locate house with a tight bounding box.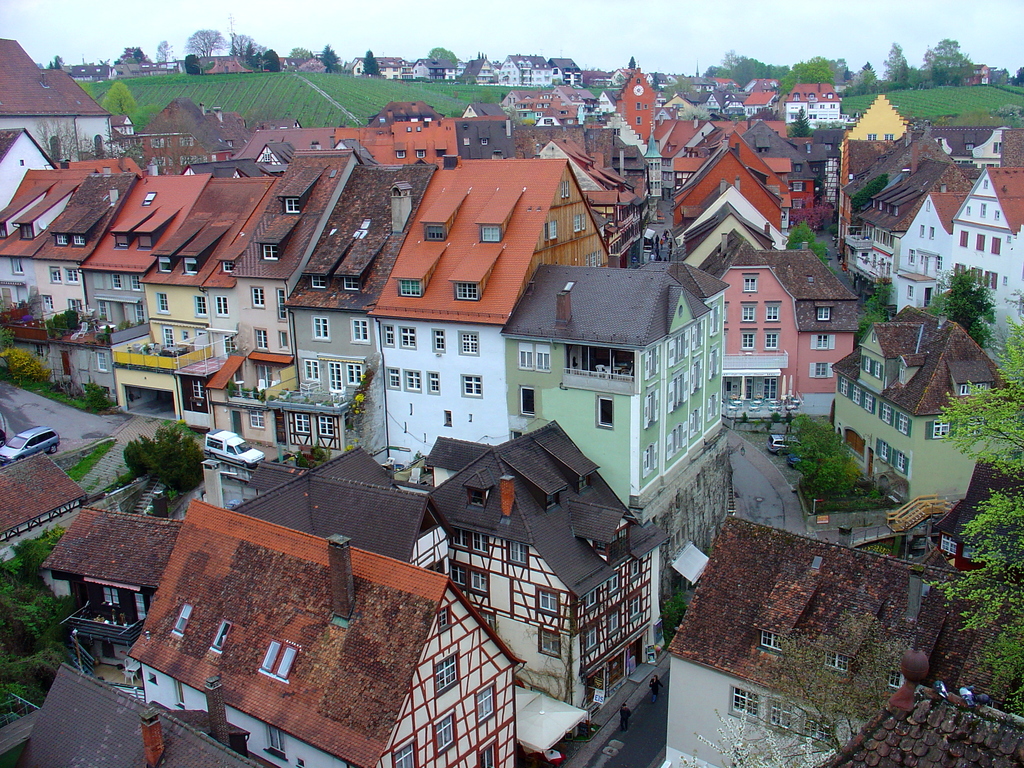
bbox=(834, 86, 1023, 339).
